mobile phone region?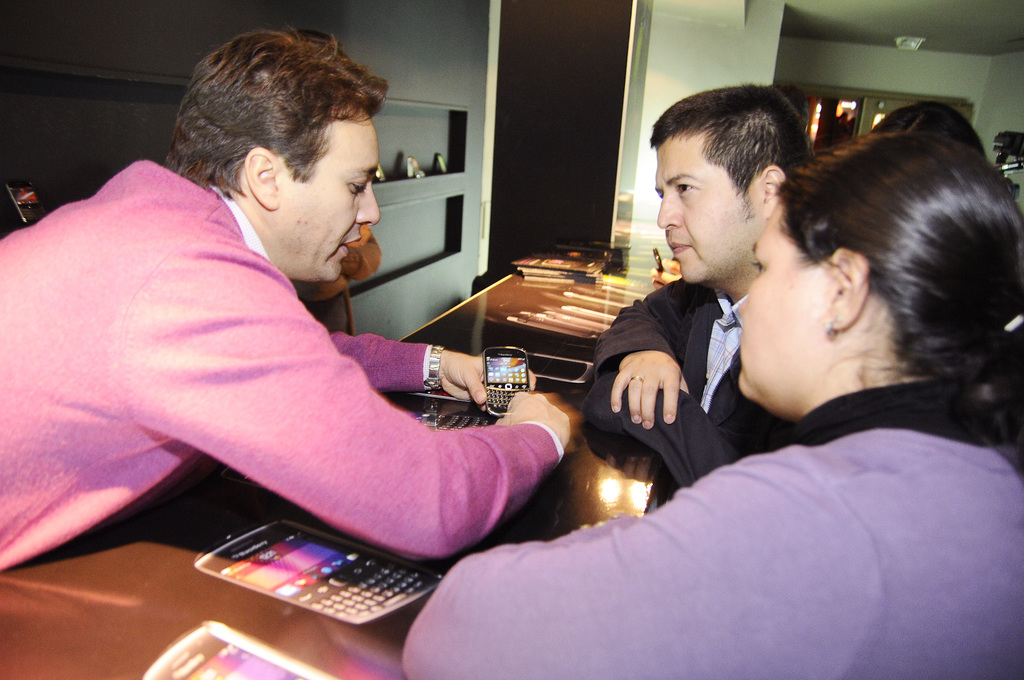
{"left": 138, "top": 617, "right": 344, "bottom": 679}
